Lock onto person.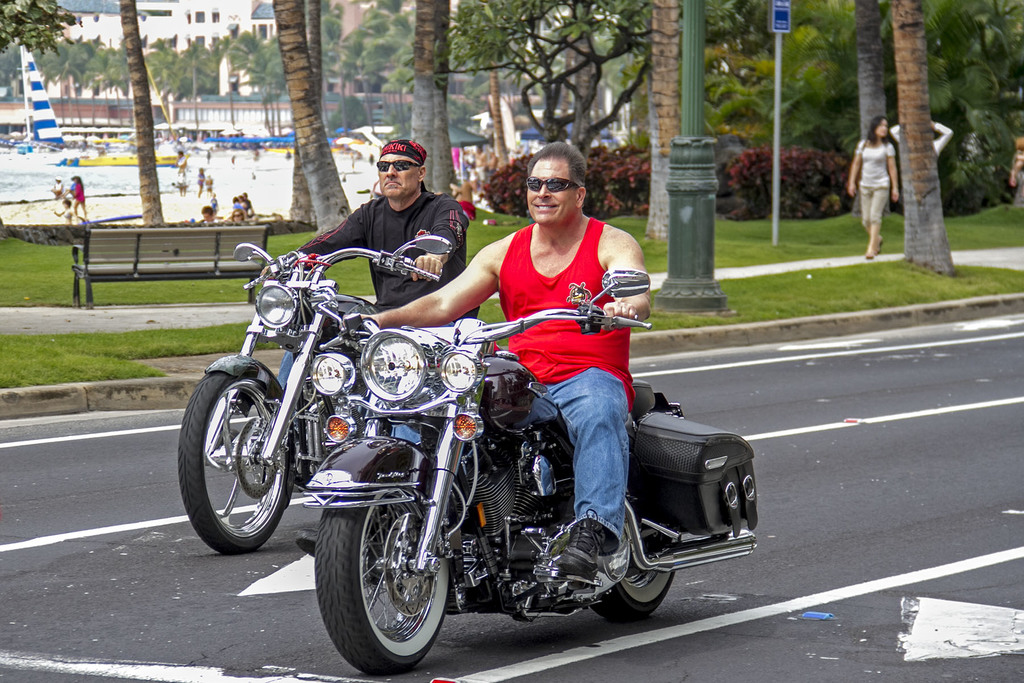
Locked: bbox=(1011, 135, 1023, 206).
